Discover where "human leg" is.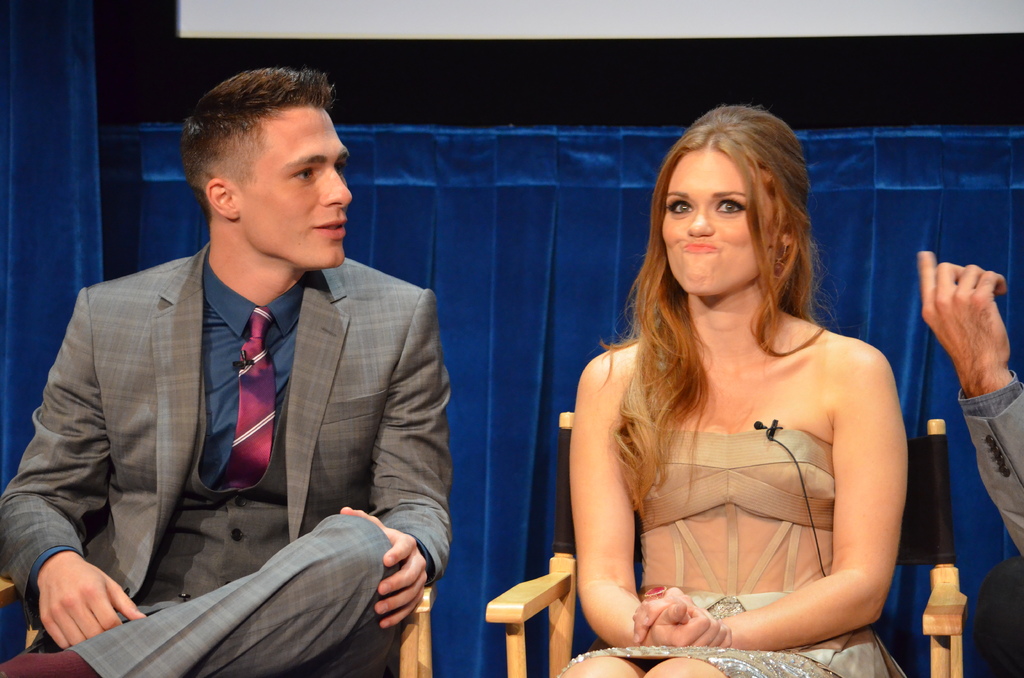
Discovered at bbox=[0, 512, 402, 677].
